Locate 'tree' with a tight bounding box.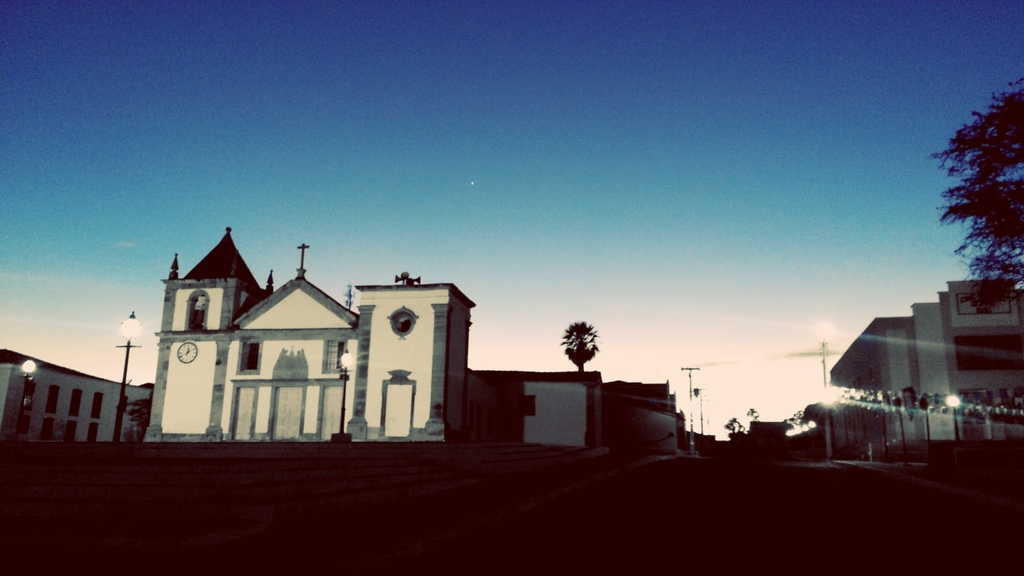
<box>930,93,1023,314</box>.
